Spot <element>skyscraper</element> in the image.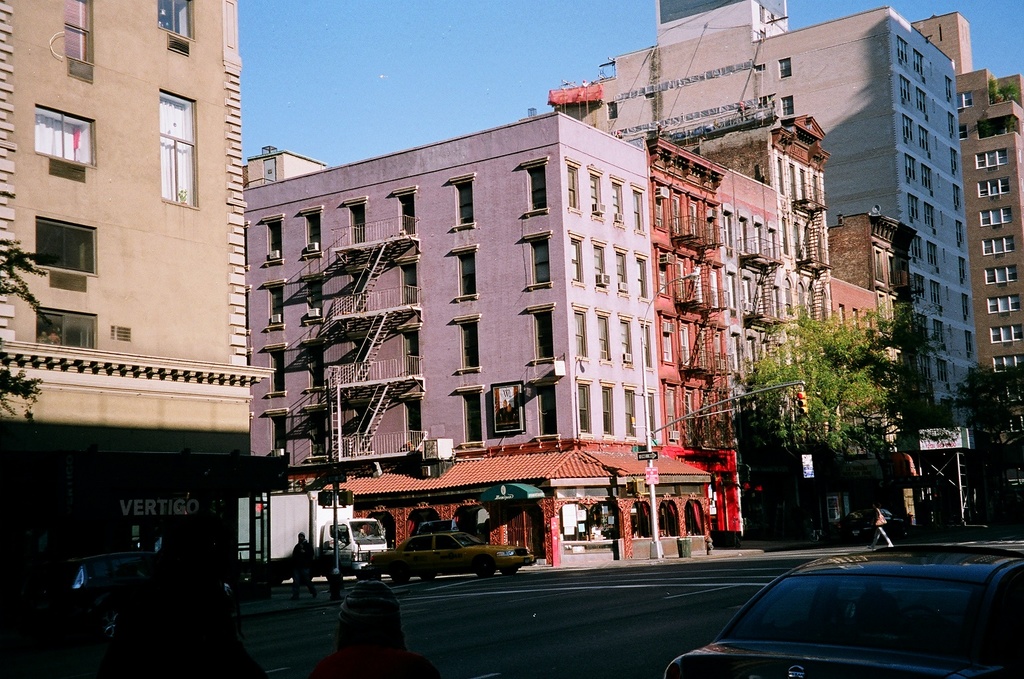
<element>skyscraper</element> found at (905,8,1023,451).
